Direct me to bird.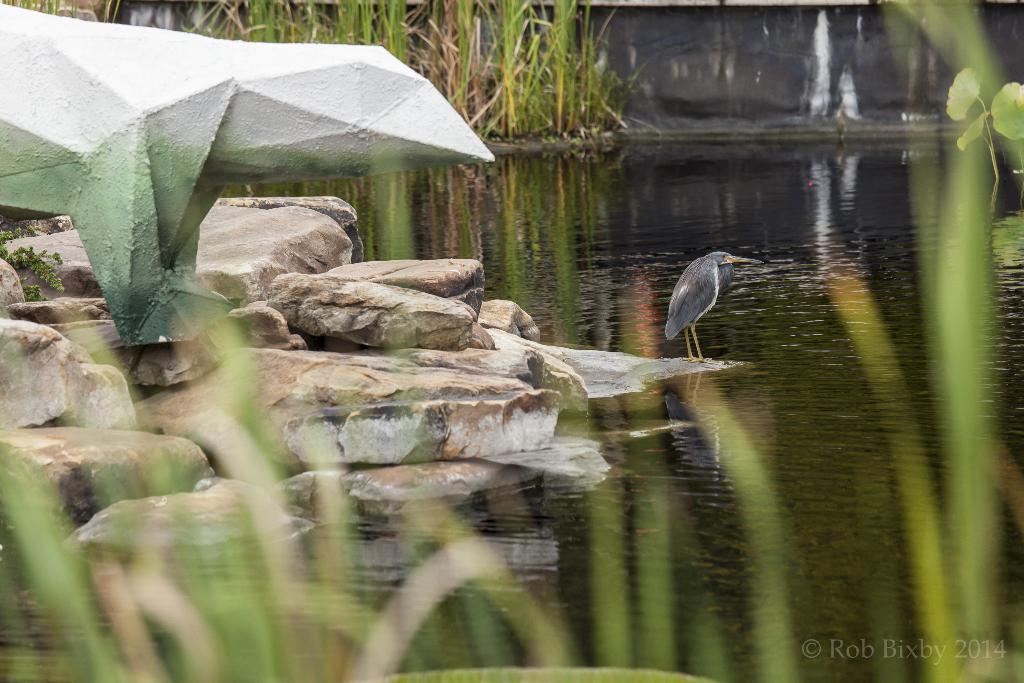
Direction: pyautogui.locateOnScreen(660, 250, 756, 349).
